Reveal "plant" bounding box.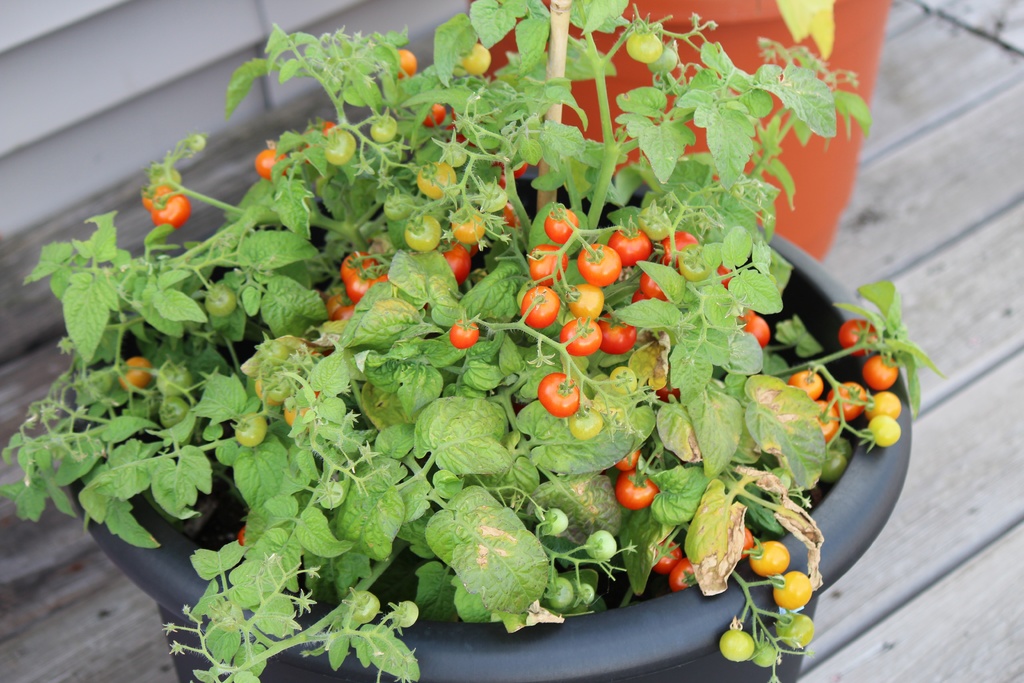
Revealed: <box>45,0,984,613</box>.
